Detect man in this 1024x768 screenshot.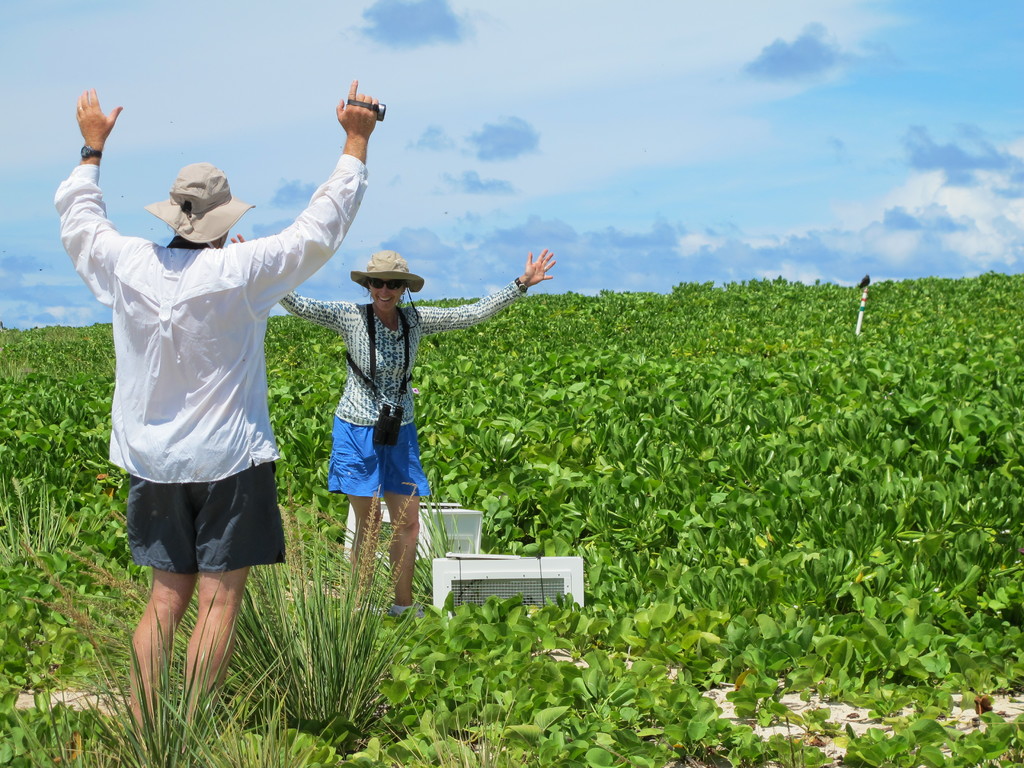
Detection: (54, 81, 380, 737).
